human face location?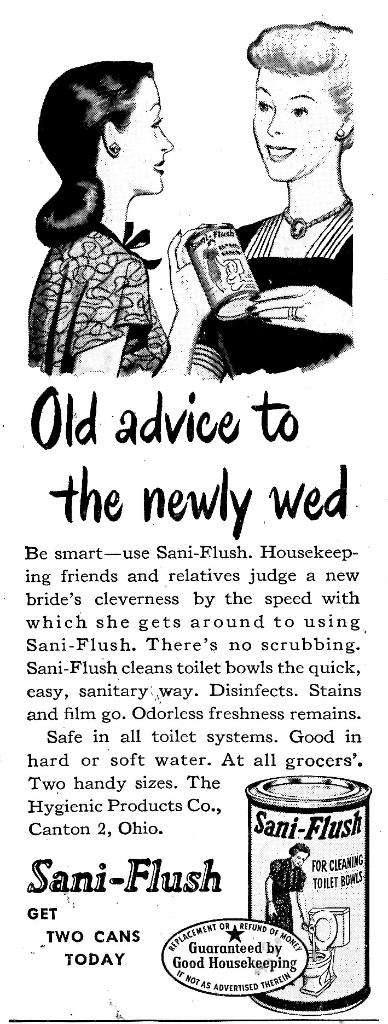
<box>122,82,175,195</box>
